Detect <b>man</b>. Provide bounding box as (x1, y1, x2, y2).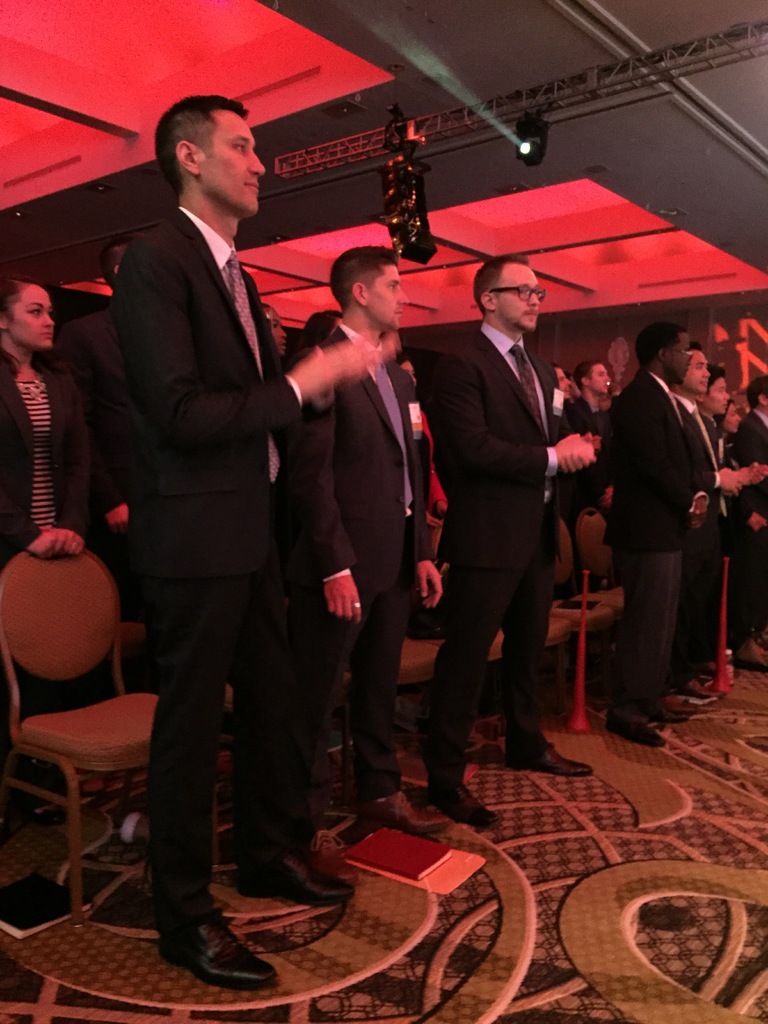
(613, 323, 711, 753).
